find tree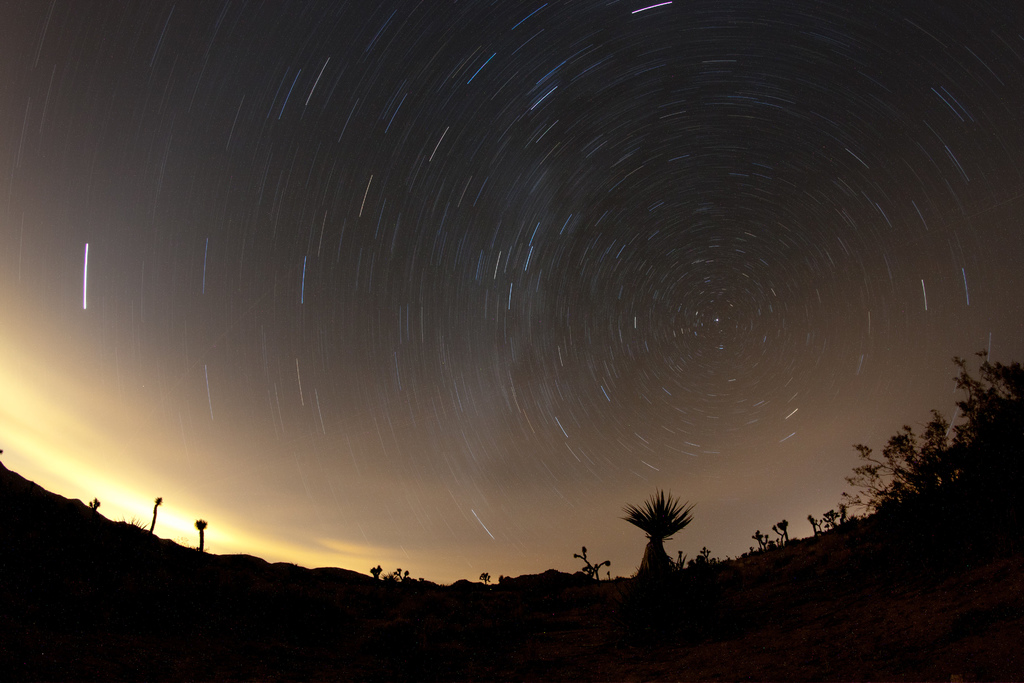
detection(619, 486, 696, 581)
